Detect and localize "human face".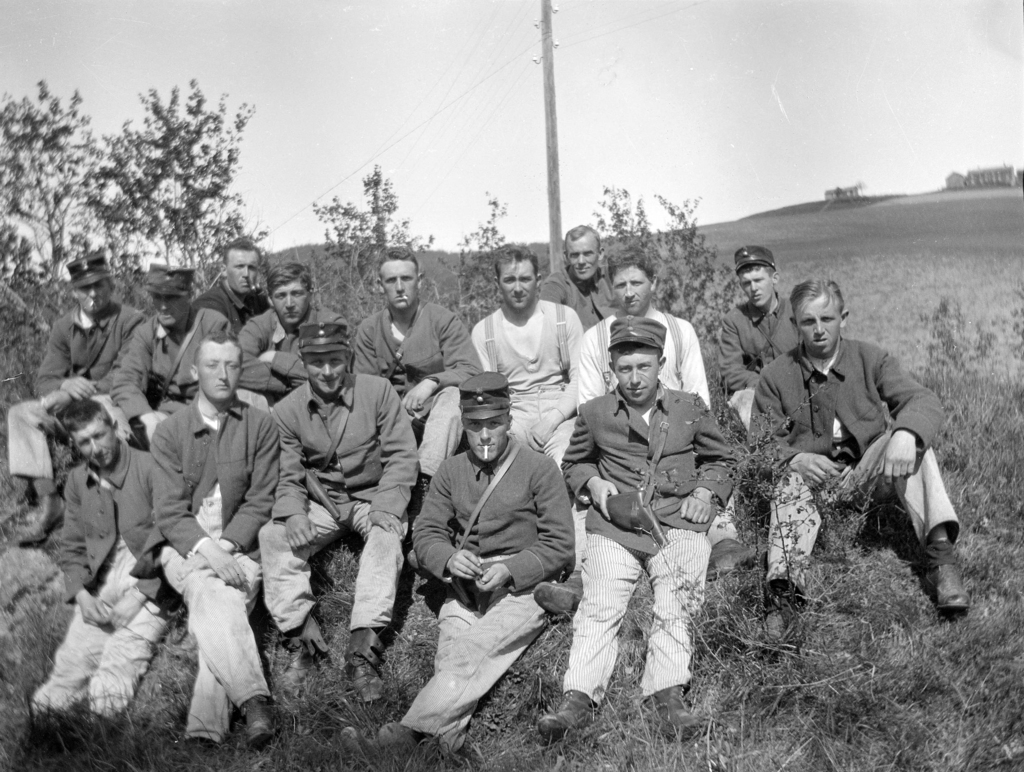
Localized at [left=153, top=298, right=186, bottom=326].
